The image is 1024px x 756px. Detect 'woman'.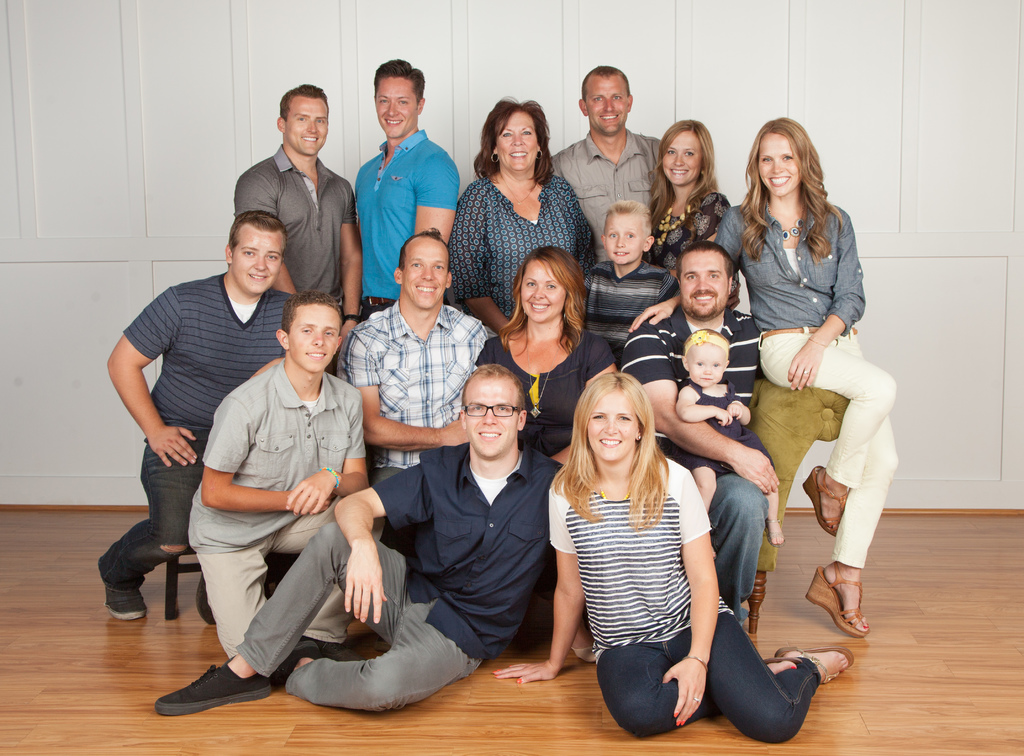
Detection: rect(477, 240, 623, 472).
